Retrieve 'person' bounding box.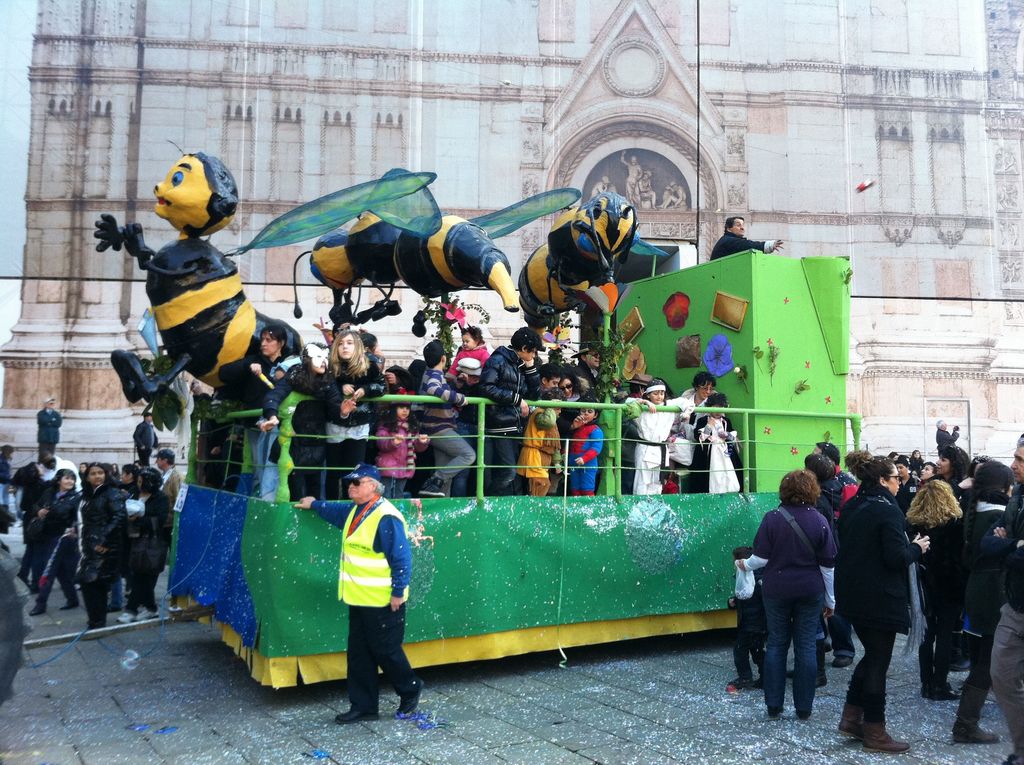
Bounding box: (x1=963, y1=460, x2=1015, y2=742).
